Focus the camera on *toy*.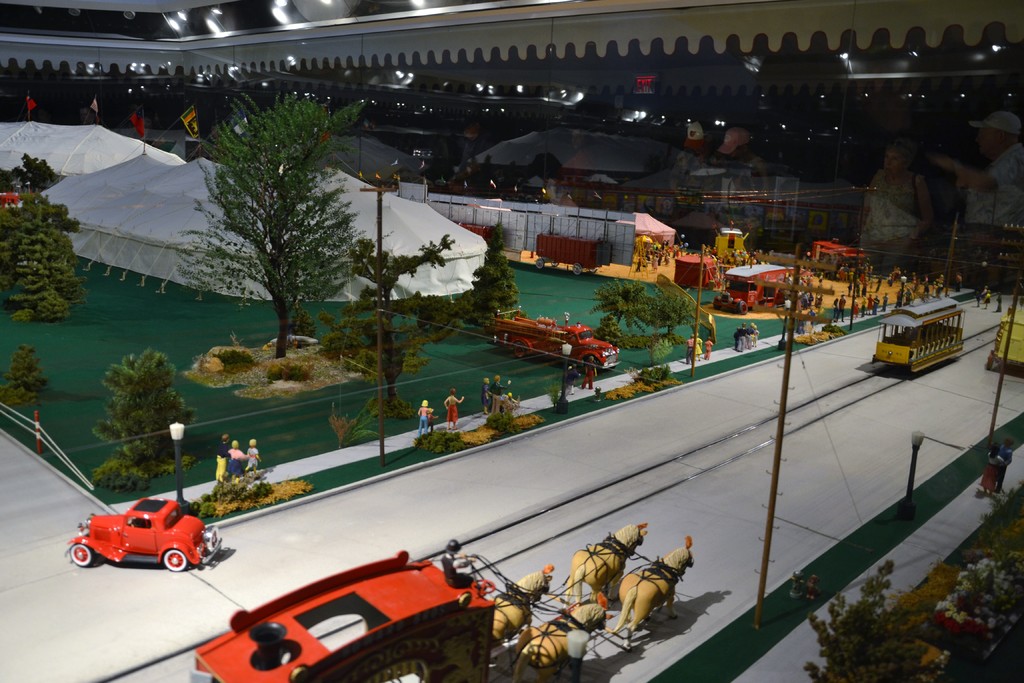
Focus region: l=479, t=379, r=488, b=400.
